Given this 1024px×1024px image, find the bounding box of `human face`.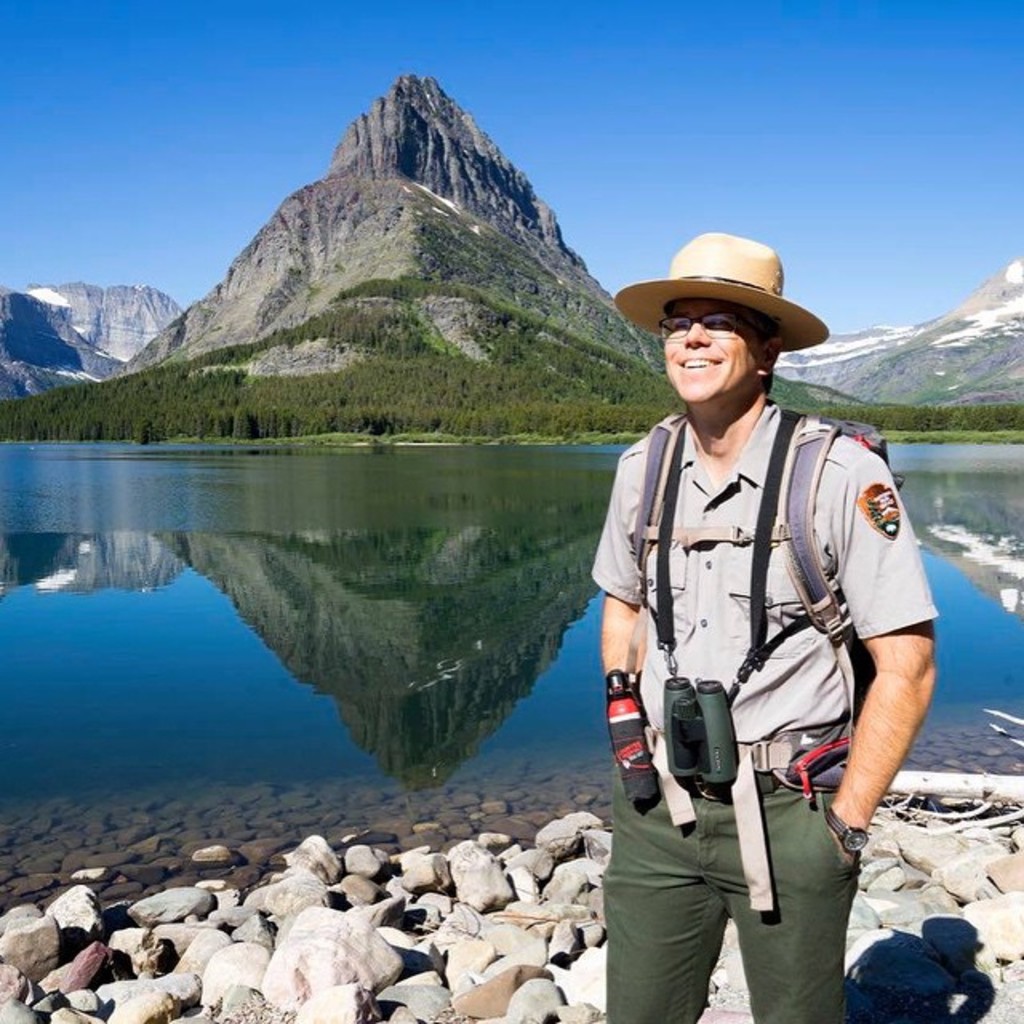
bbox=(654, 298, 765, 406).
